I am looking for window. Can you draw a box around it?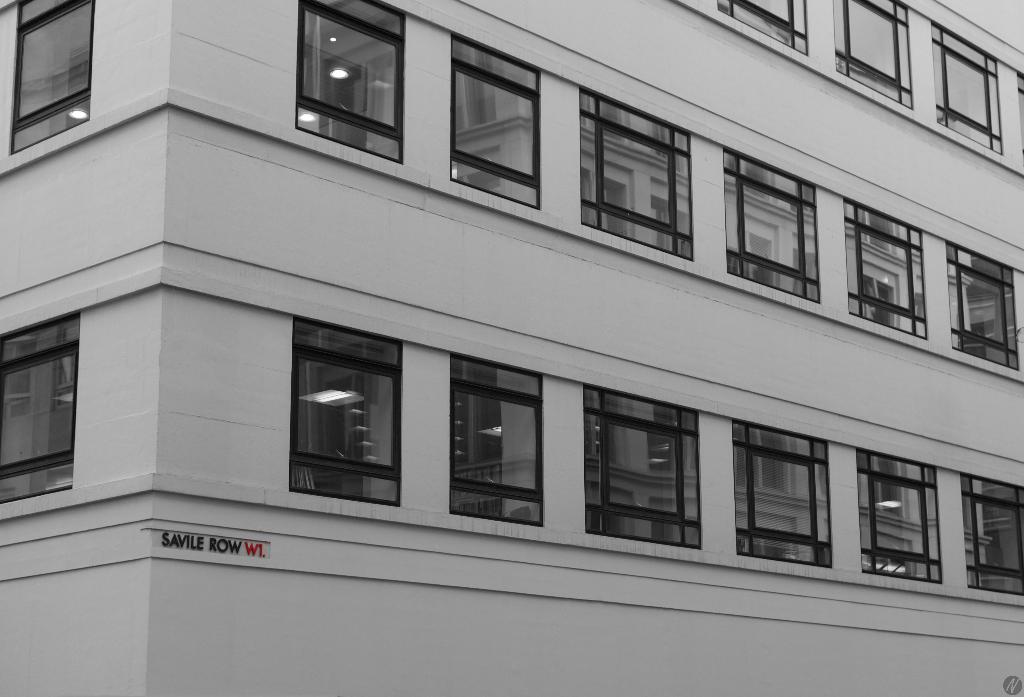
Sure, the bounding box is locate(8, 0, 95, 156).
